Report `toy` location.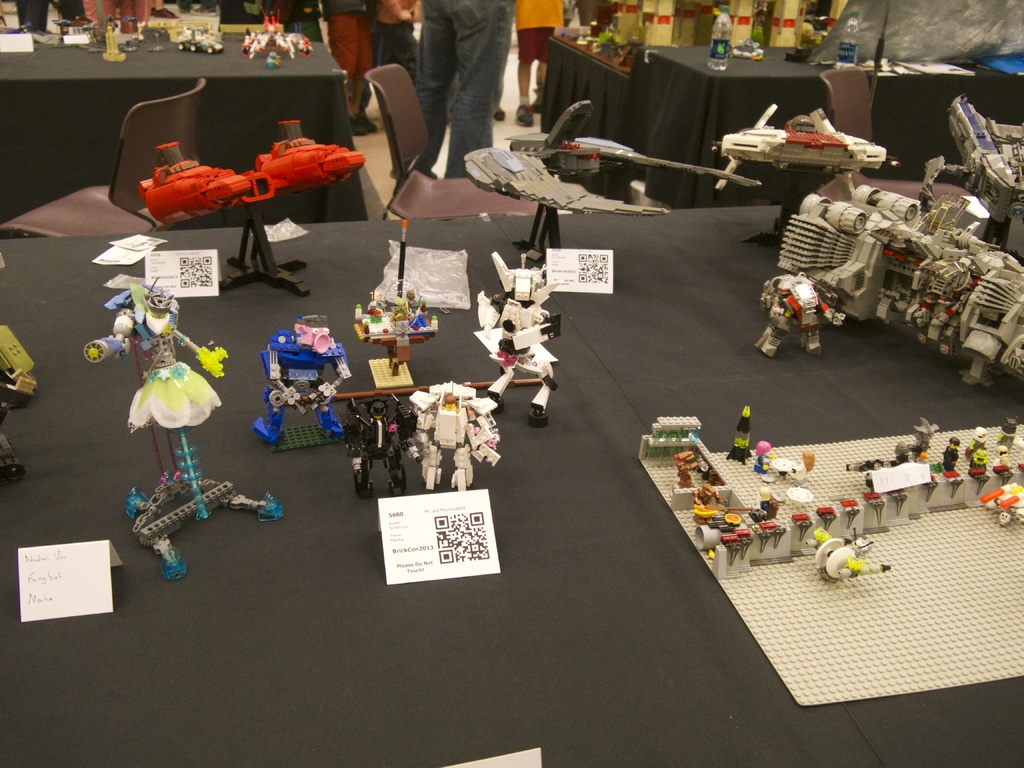
Report: 353:273:435:346.
